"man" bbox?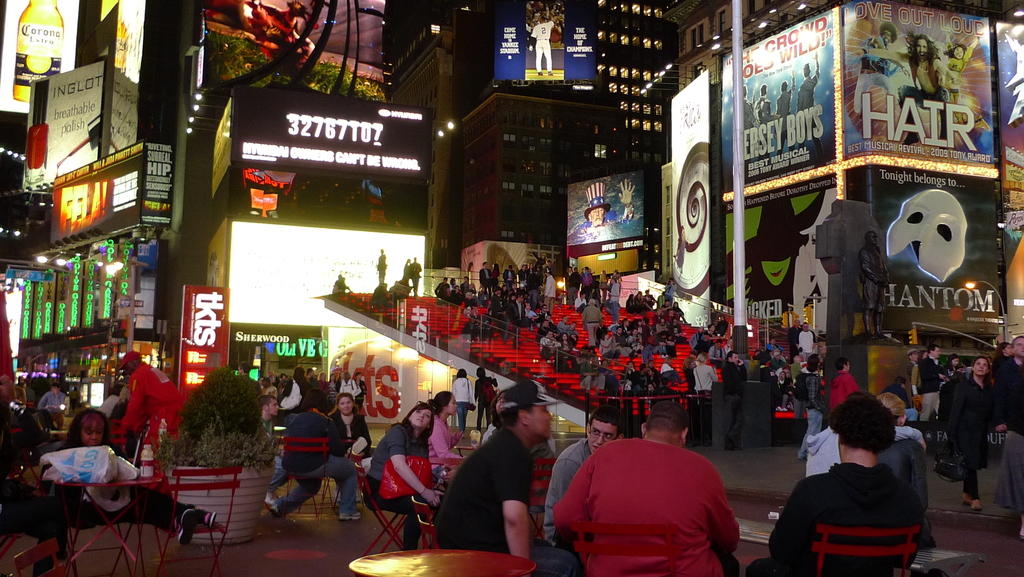
[x1=692, y1=356, x2=717, y2=399]
